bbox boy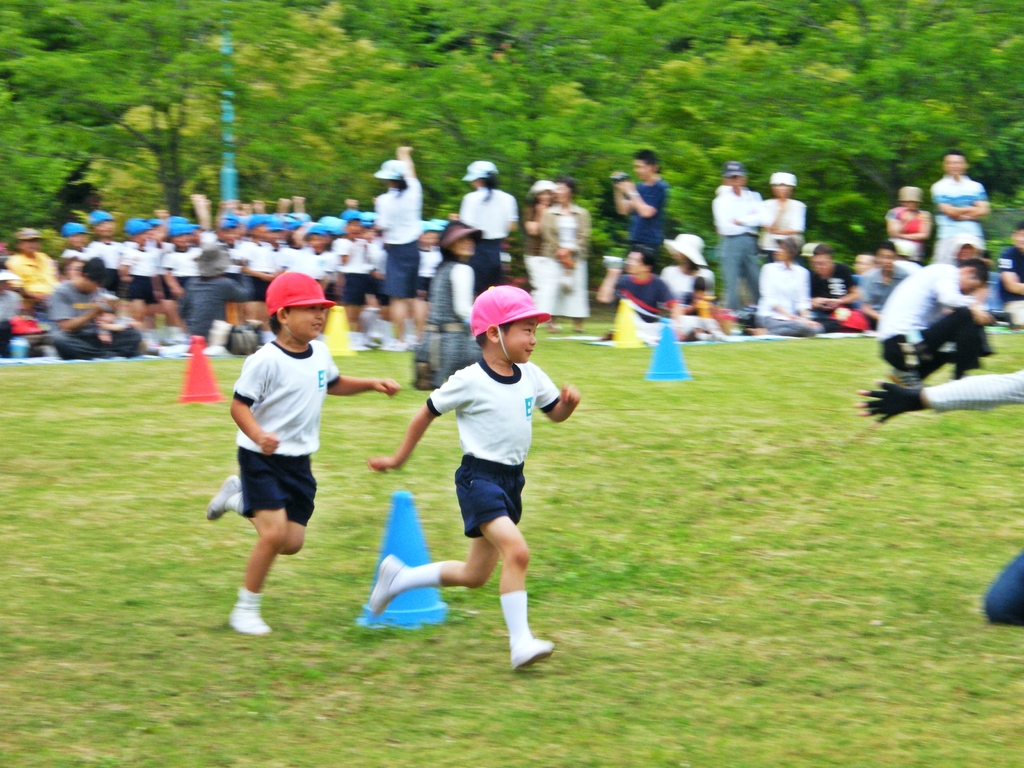
bbox=(48, 259, 140, 363)
